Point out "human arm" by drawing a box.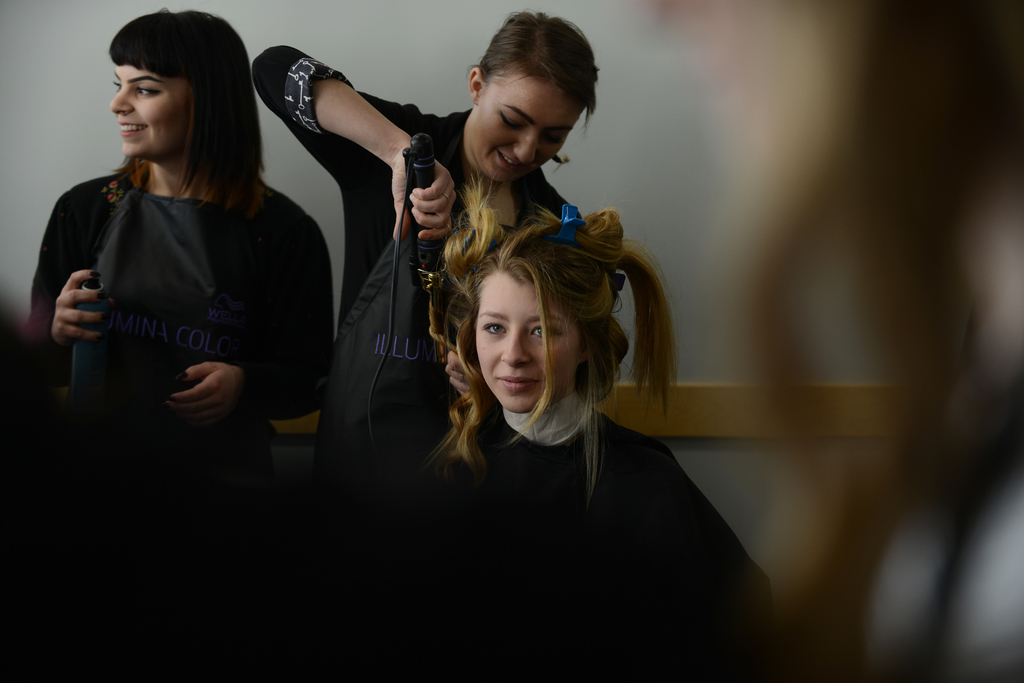
163:215:337:420.
